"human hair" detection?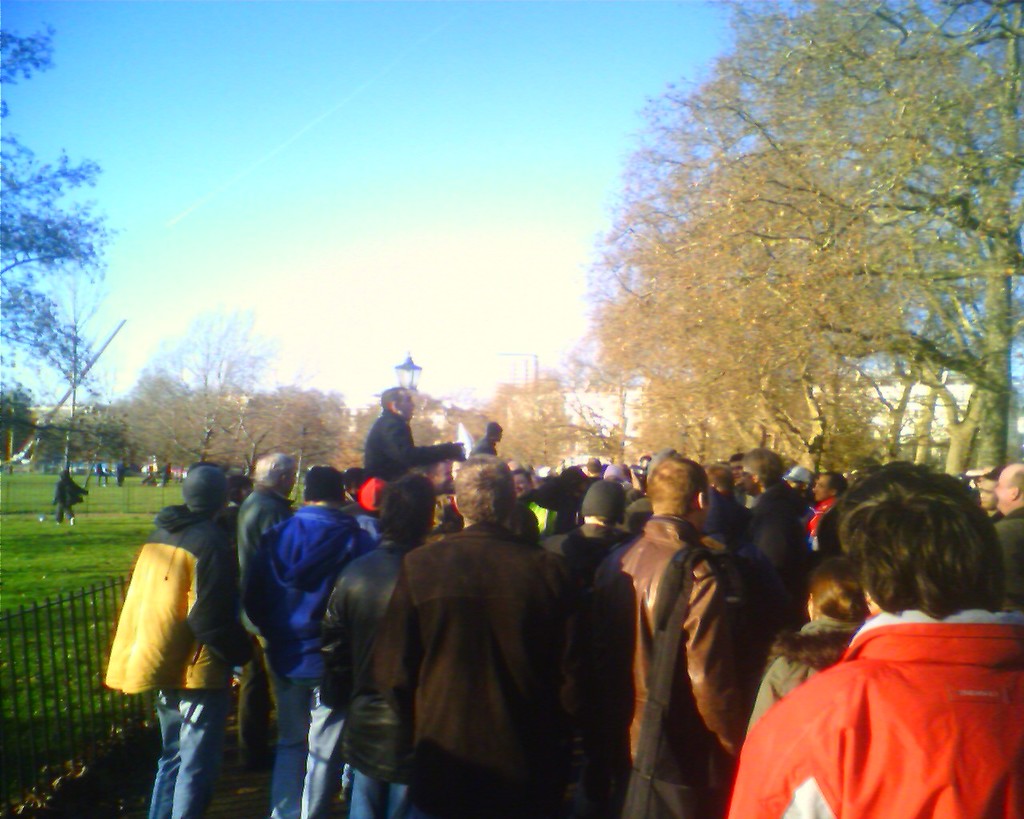
bbox=[458, 450, 518, 522]
